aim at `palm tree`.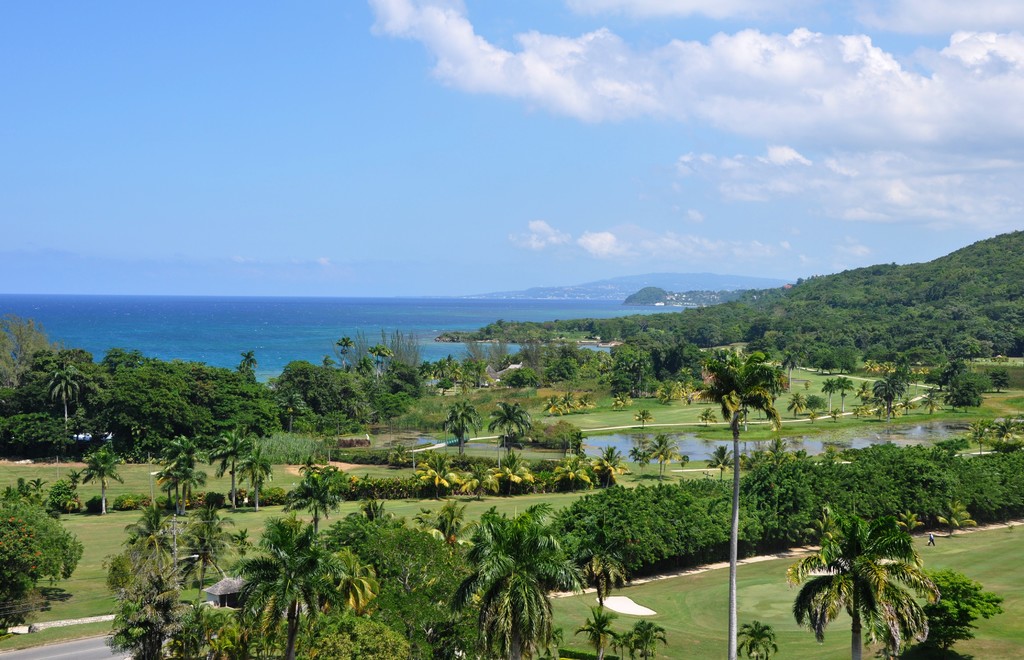
Aimed at [left=125, top=518, right=175, bottom=589].
